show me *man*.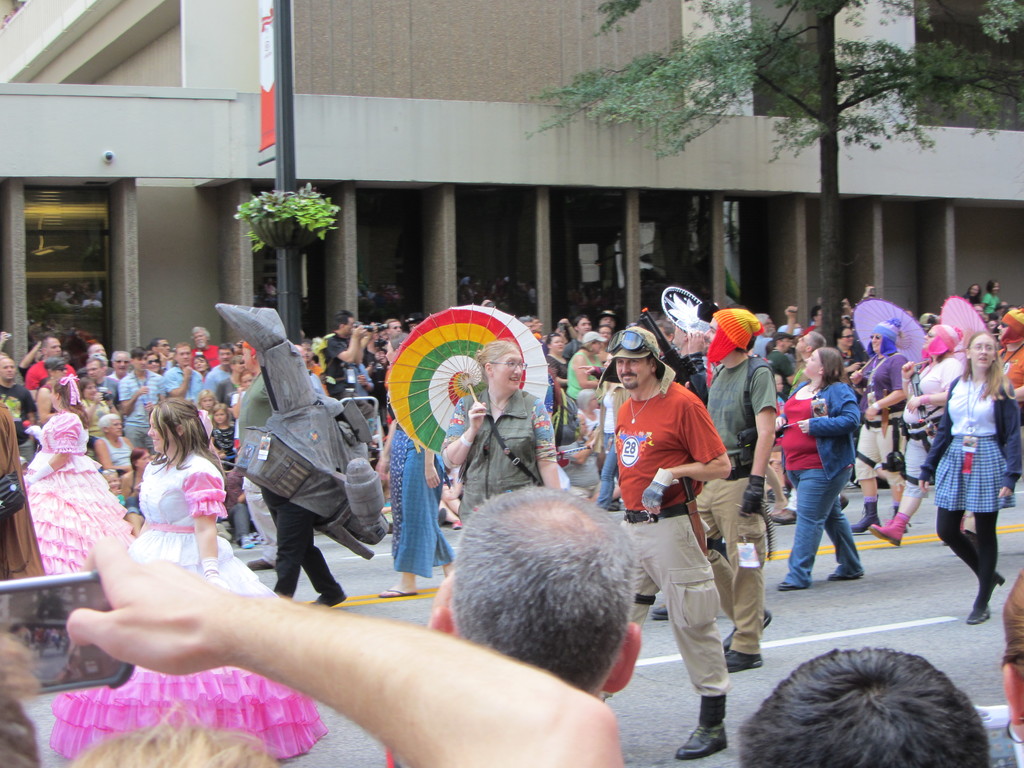
*man* is here: rect(184, 323, 228, 385).
